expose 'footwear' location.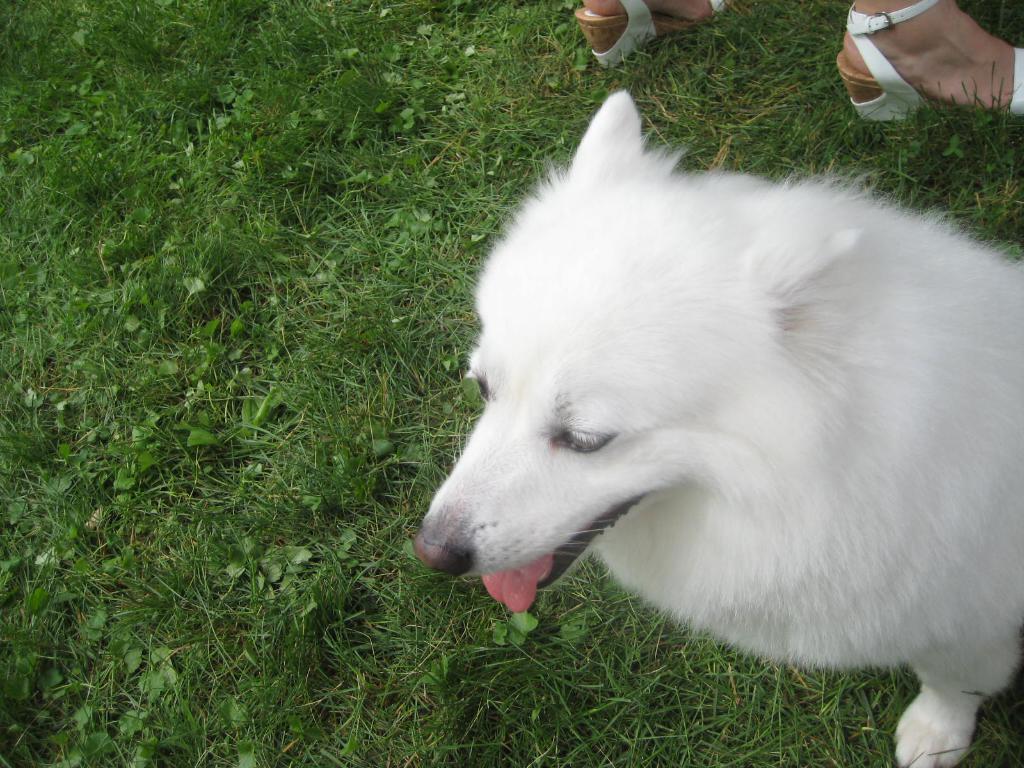
Exposed at x1=572, y1=0, x2=740, y2=69.
